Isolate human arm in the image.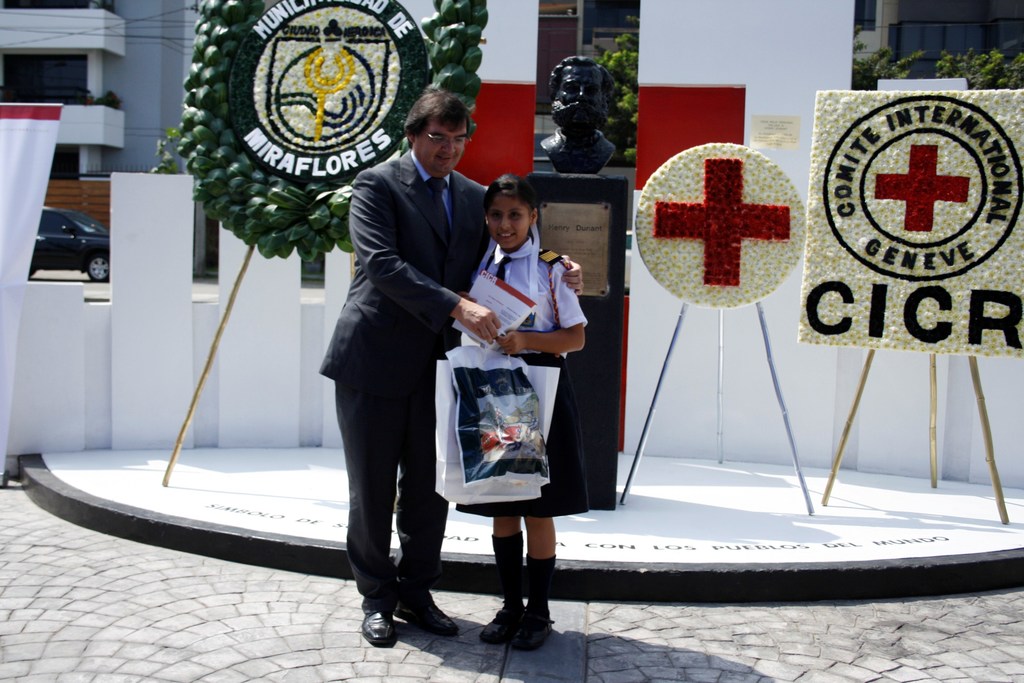
Isolated region: crop(556, 252, 582, 296).
